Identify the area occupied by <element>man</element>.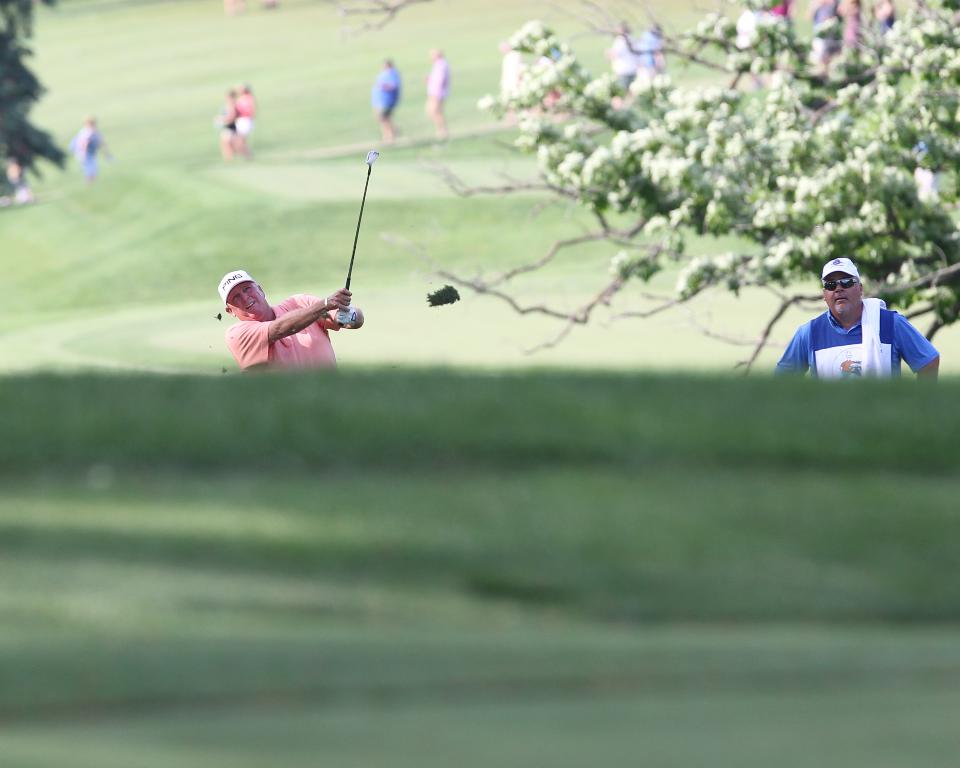
Area: region(73, 117, 107, 183).
